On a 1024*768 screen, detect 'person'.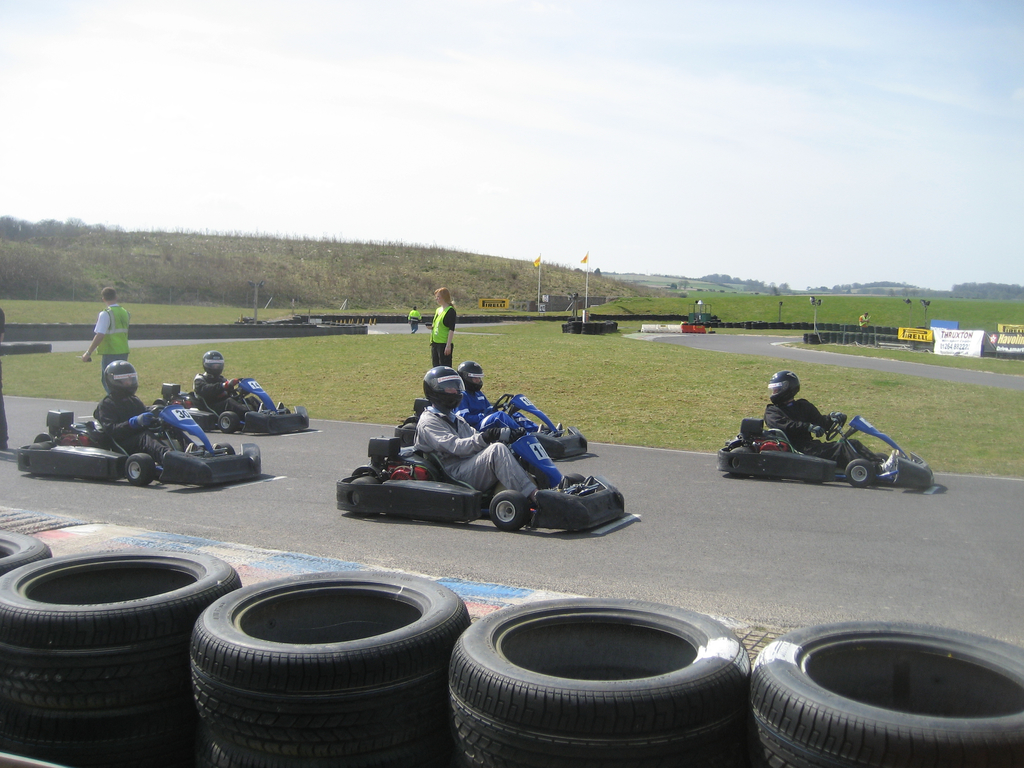
425 285 463 376.
